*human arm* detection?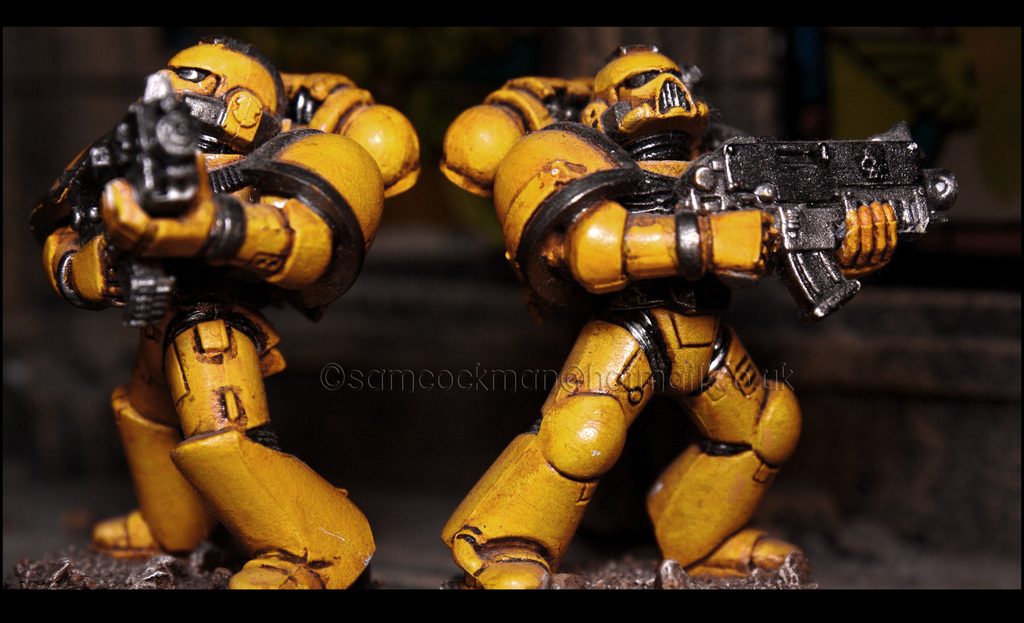
99,129,384,277
